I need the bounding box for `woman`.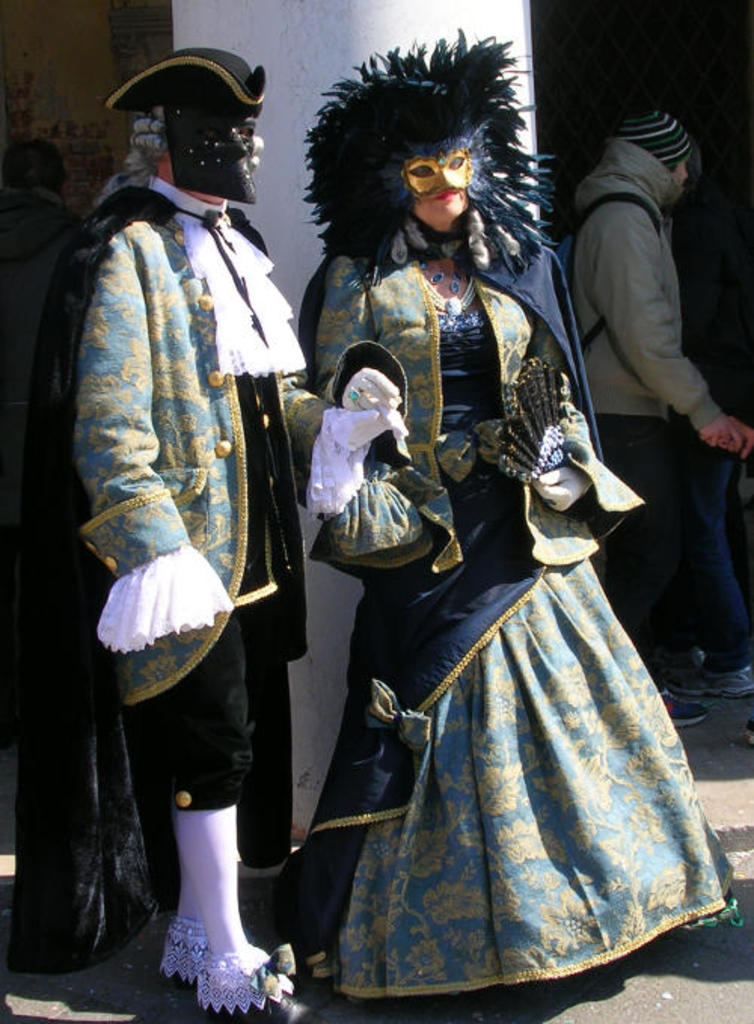
Here it is: crop(287, 66, 709, 1000).
